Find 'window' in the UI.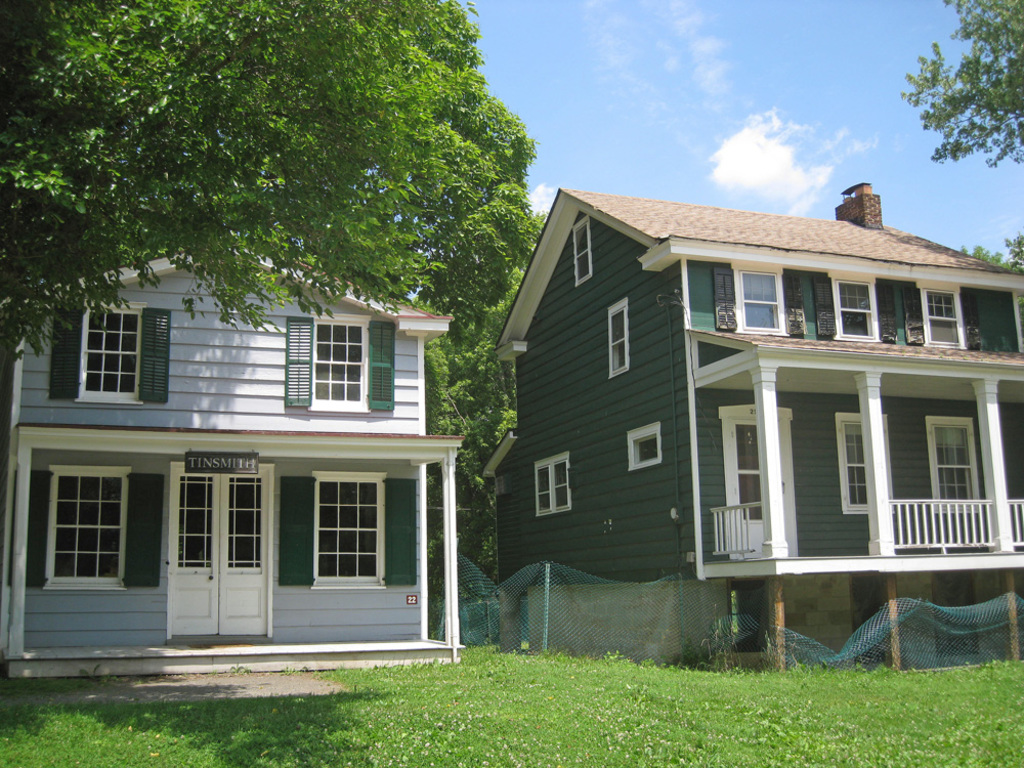
UI element at select_region(934, 429, 973, 502).
